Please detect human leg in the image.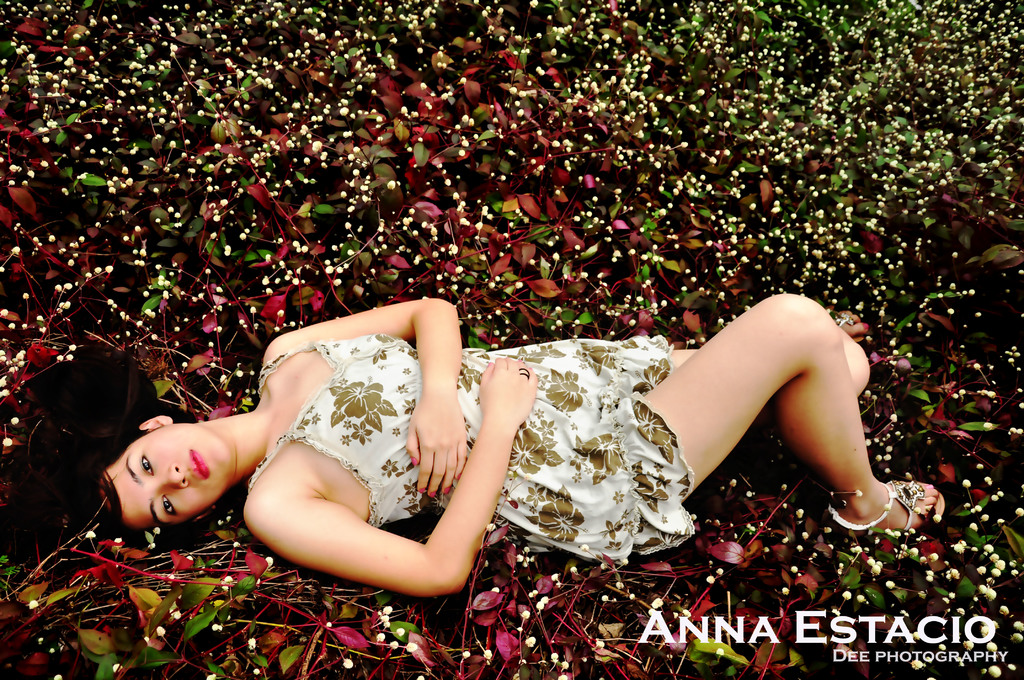
detection(641, 290, 945, 537).
